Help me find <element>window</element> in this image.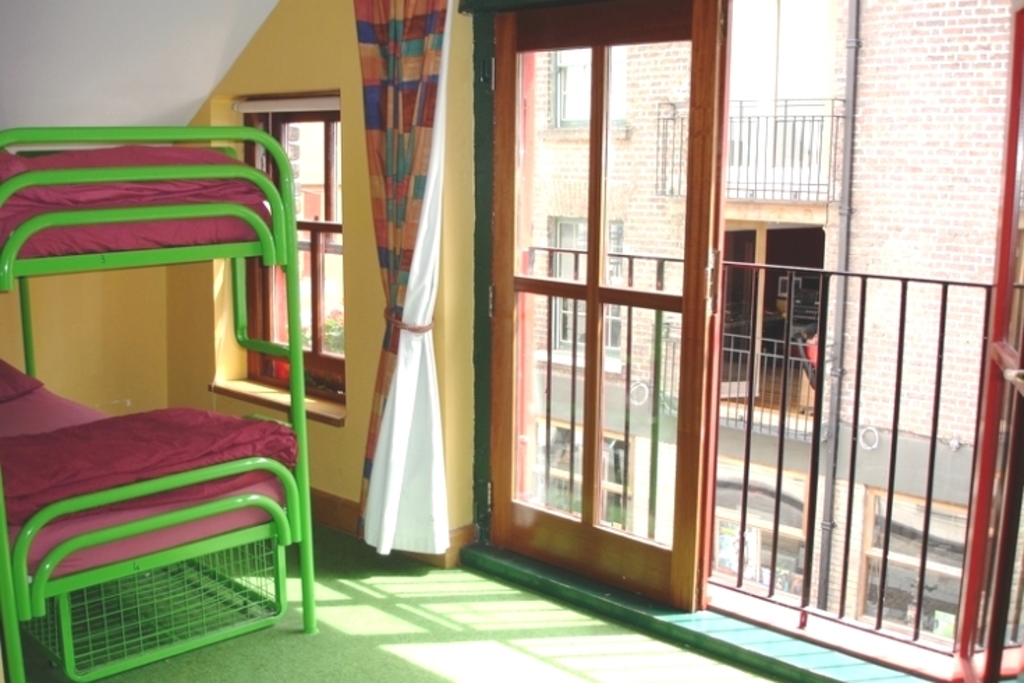
Found it: box=[249, 114, 341, 385].
